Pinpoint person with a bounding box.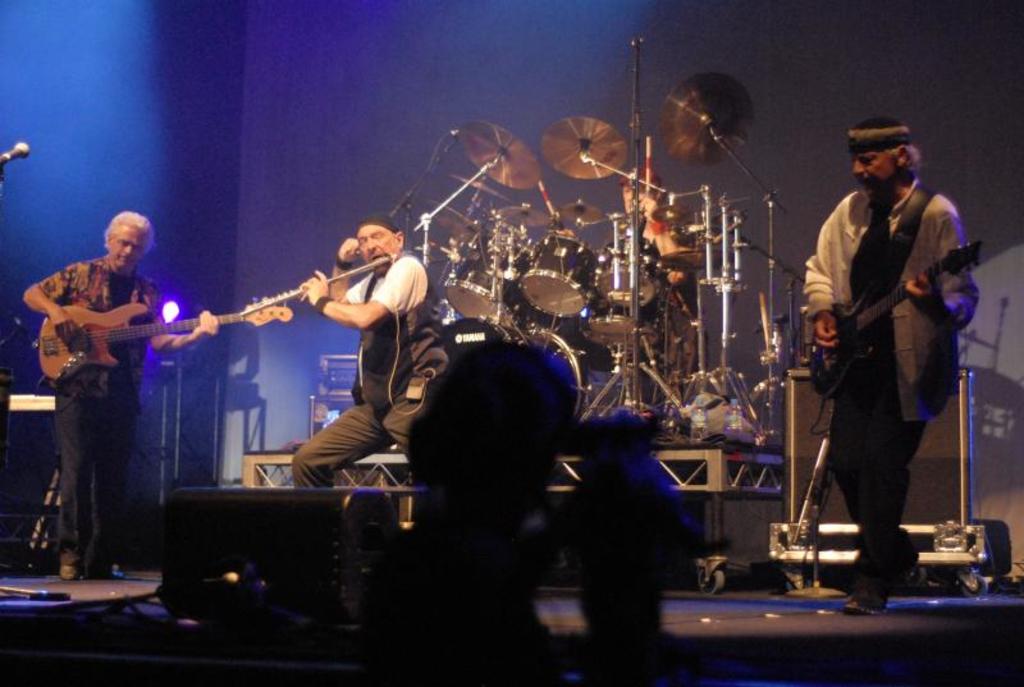
(288,215,453,493).
